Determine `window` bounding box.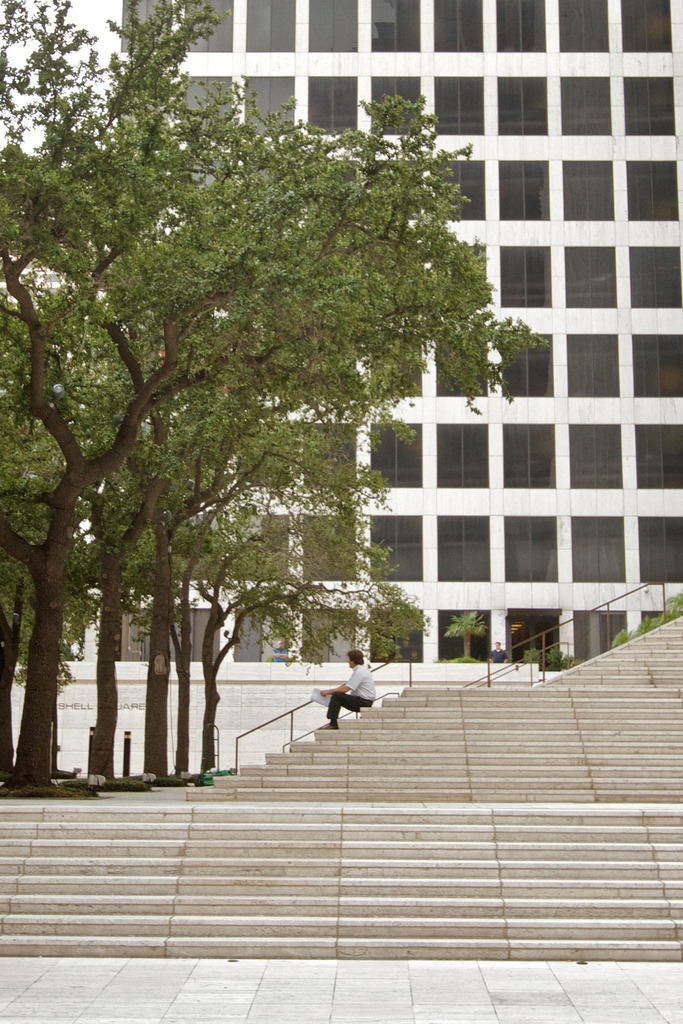
Determined: <box>559,78,614,131</box>.
